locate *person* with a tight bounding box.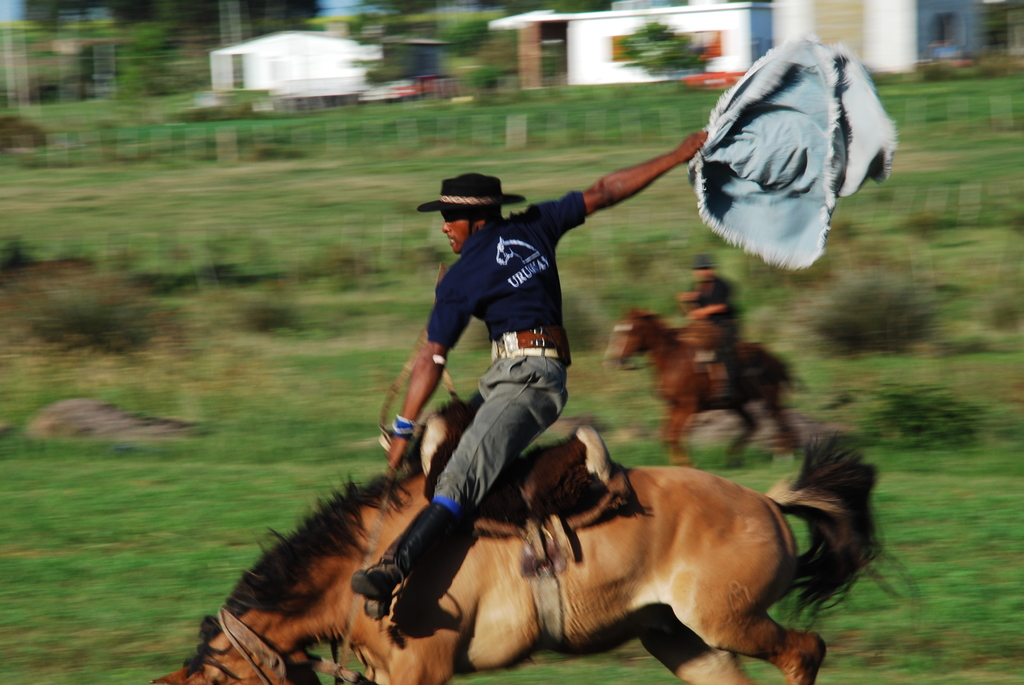
box(349, 127, 713, 629).
